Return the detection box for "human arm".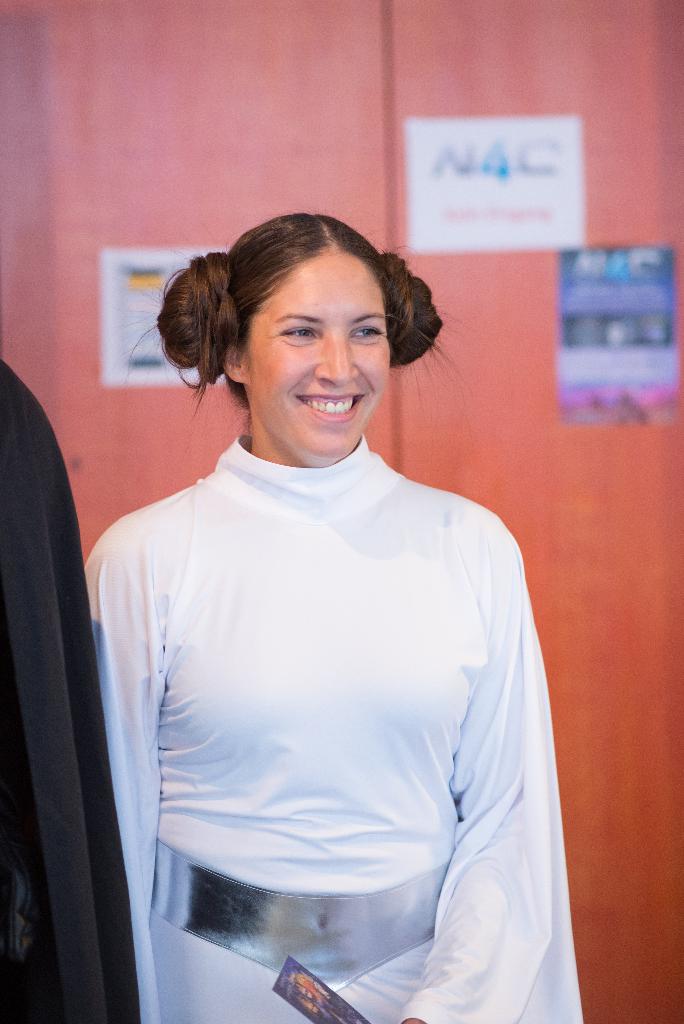
82,509,174,903.
